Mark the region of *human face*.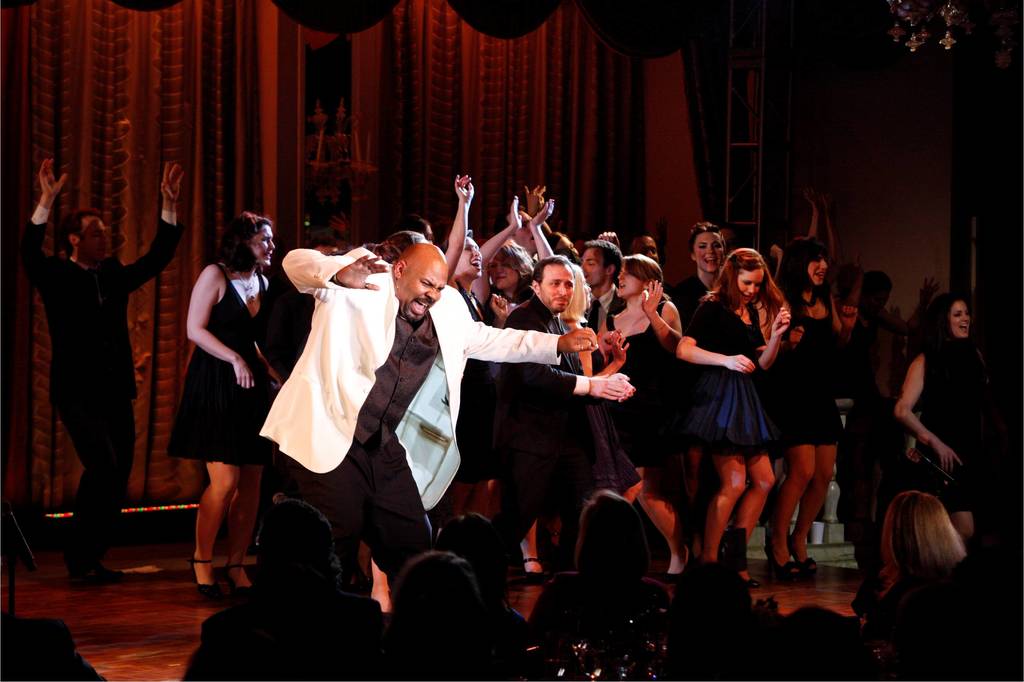
Region: <box>536,264,577,317</box>.
